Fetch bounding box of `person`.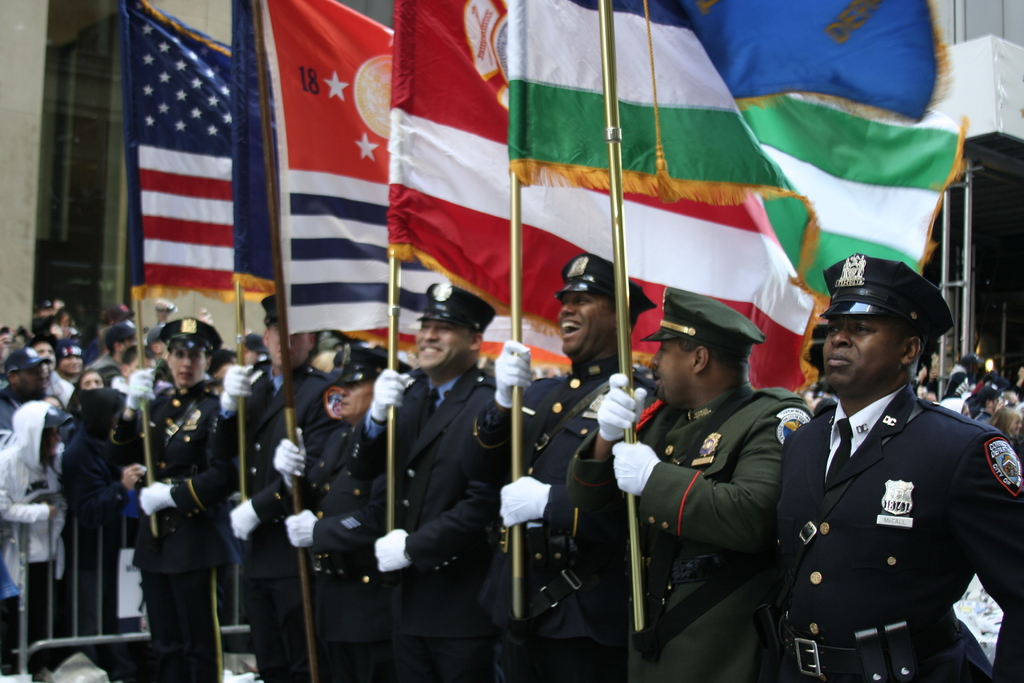
Bbox: <region>56, 341, 86, 386</region>.
